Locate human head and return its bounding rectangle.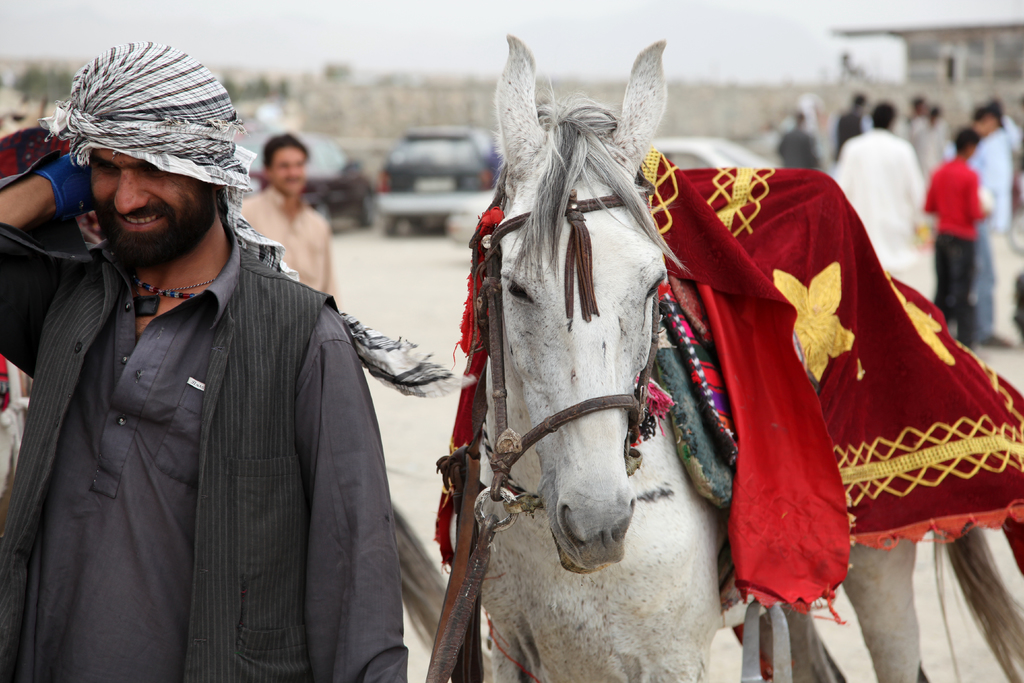
rect(987, 94, 1007, 120).
